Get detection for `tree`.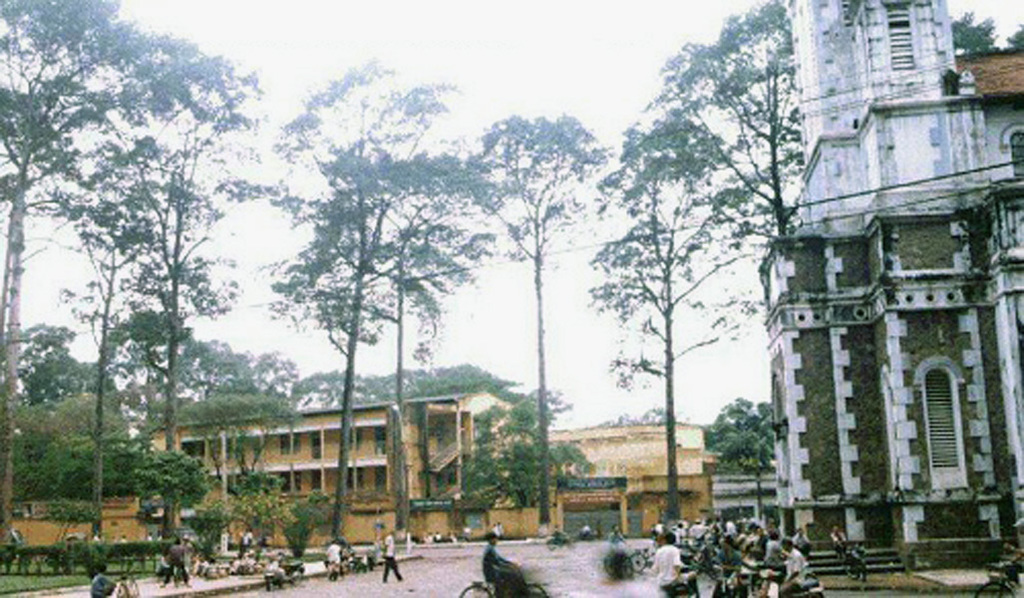
Detection: locate(471, 105, 600, 546).
